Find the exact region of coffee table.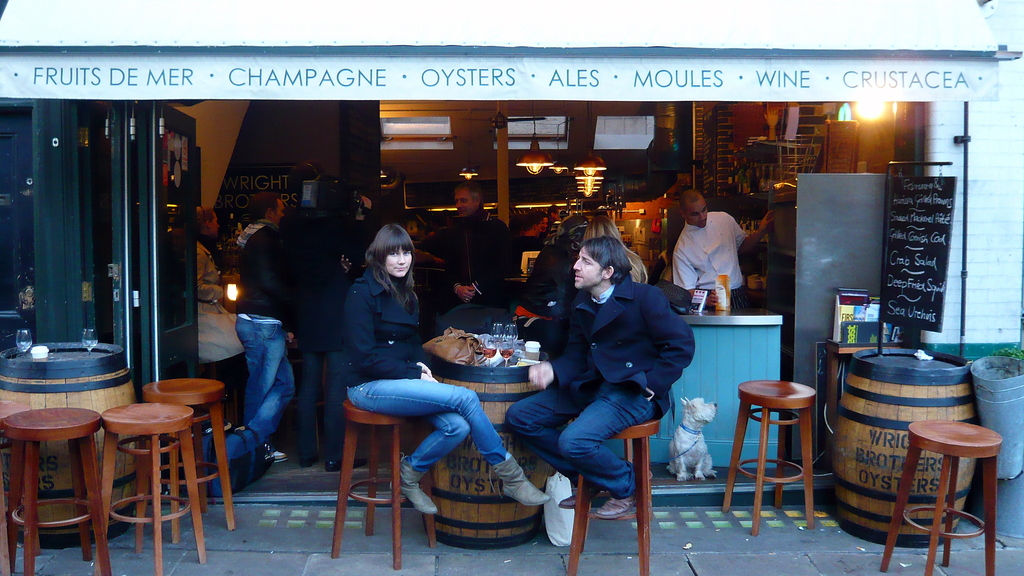
Exact region: detection(0, 408, 106, 575).
